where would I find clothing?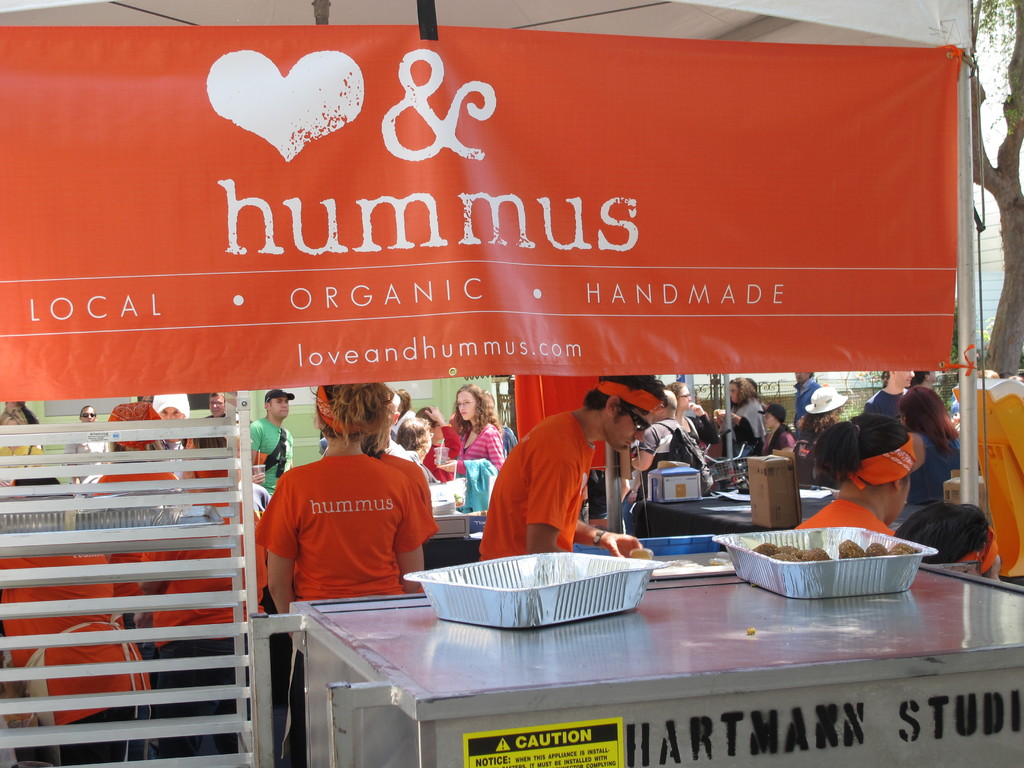
At 792 500 895 534.
